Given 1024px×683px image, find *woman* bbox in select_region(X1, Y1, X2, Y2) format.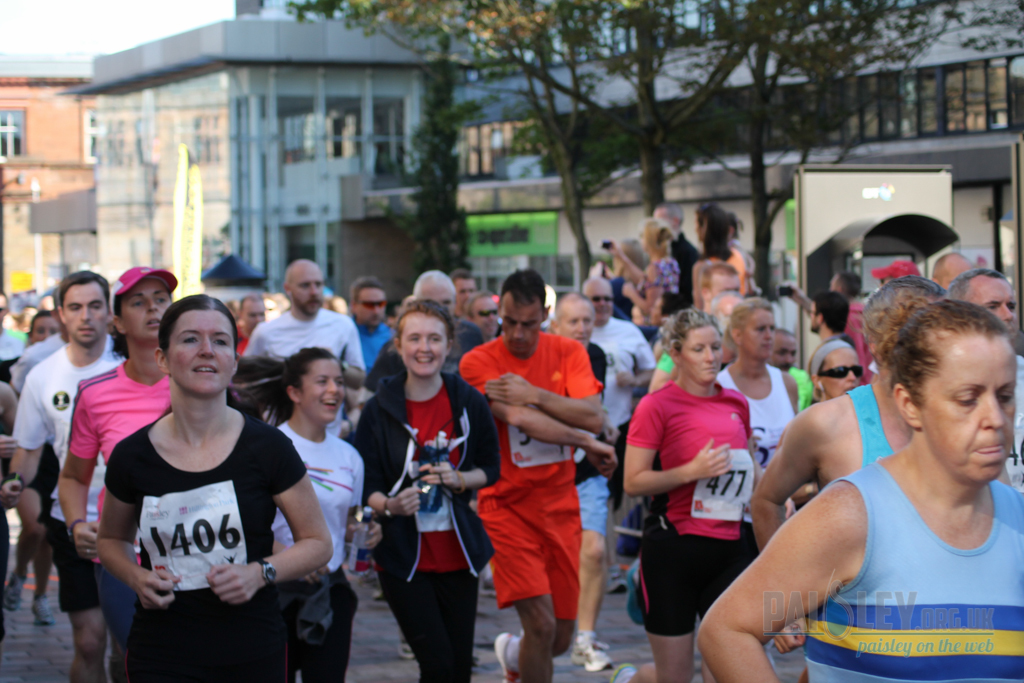
select_region(700, 299, 1023, 682).
